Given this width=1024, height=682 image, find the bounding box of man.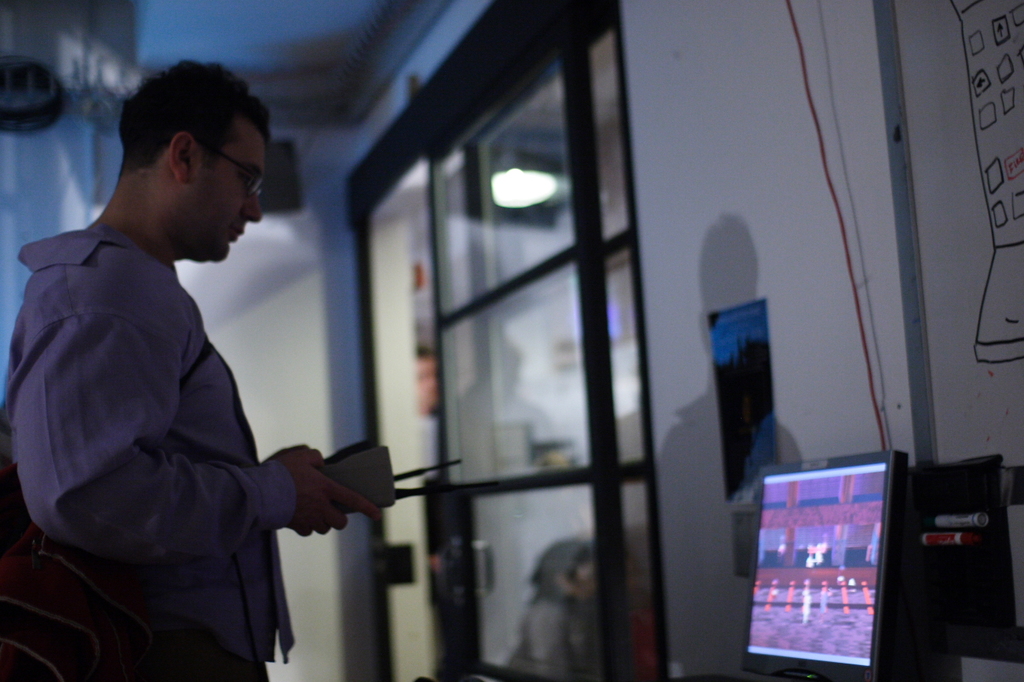
13,53,354,681.
